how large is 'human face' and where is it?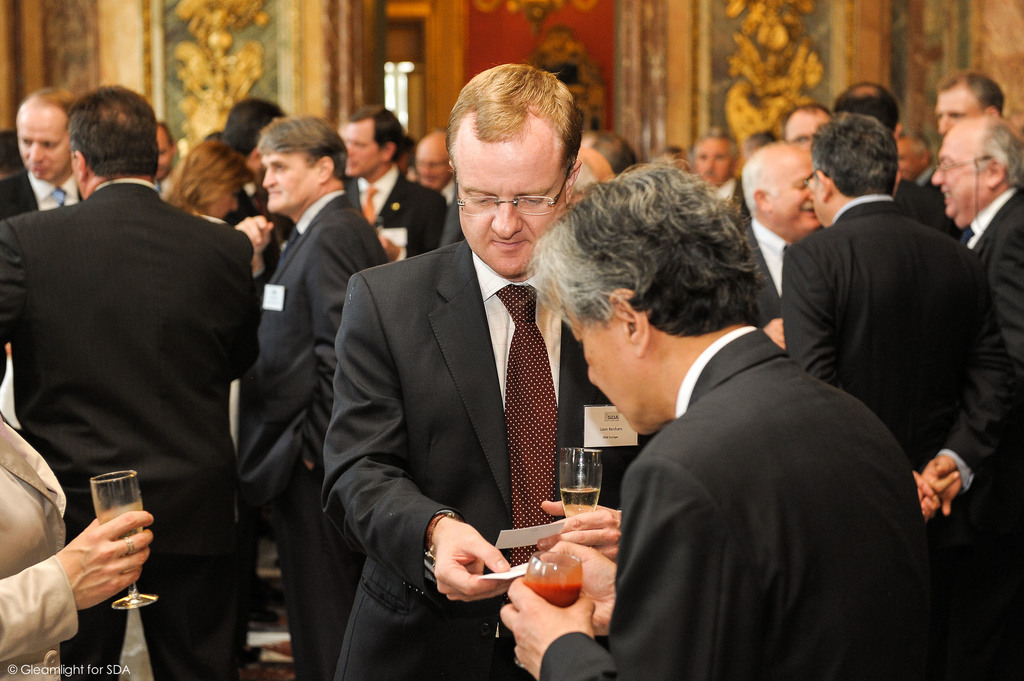
Bounding box: region(694, 134, 733, 188).
